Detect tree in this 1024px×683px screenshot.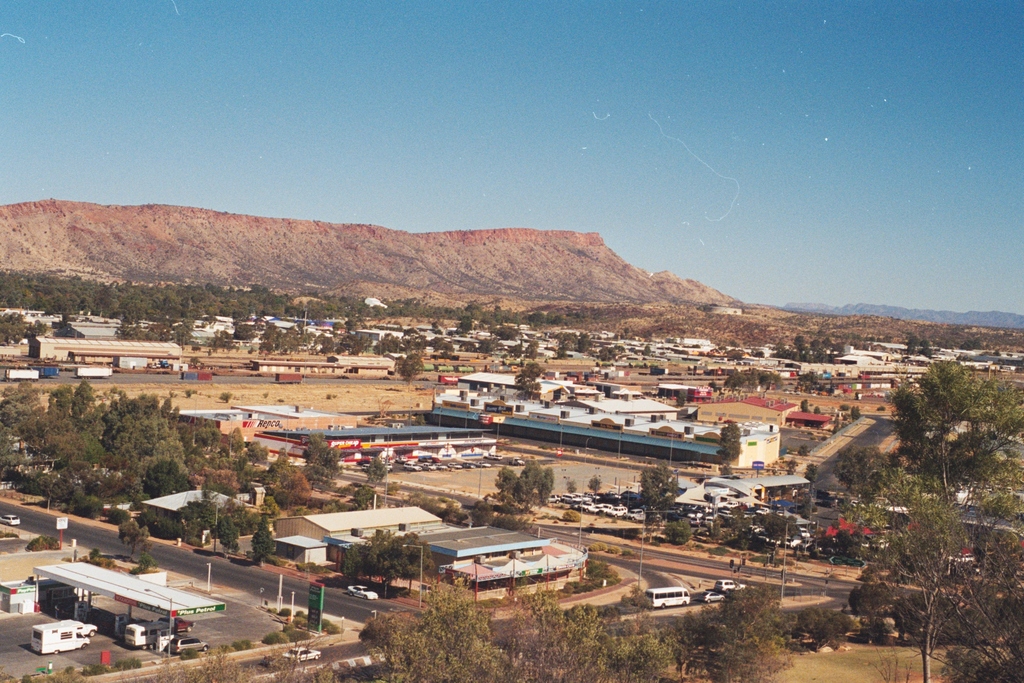
Detection: l=466, t=499, r=493, b=528.
